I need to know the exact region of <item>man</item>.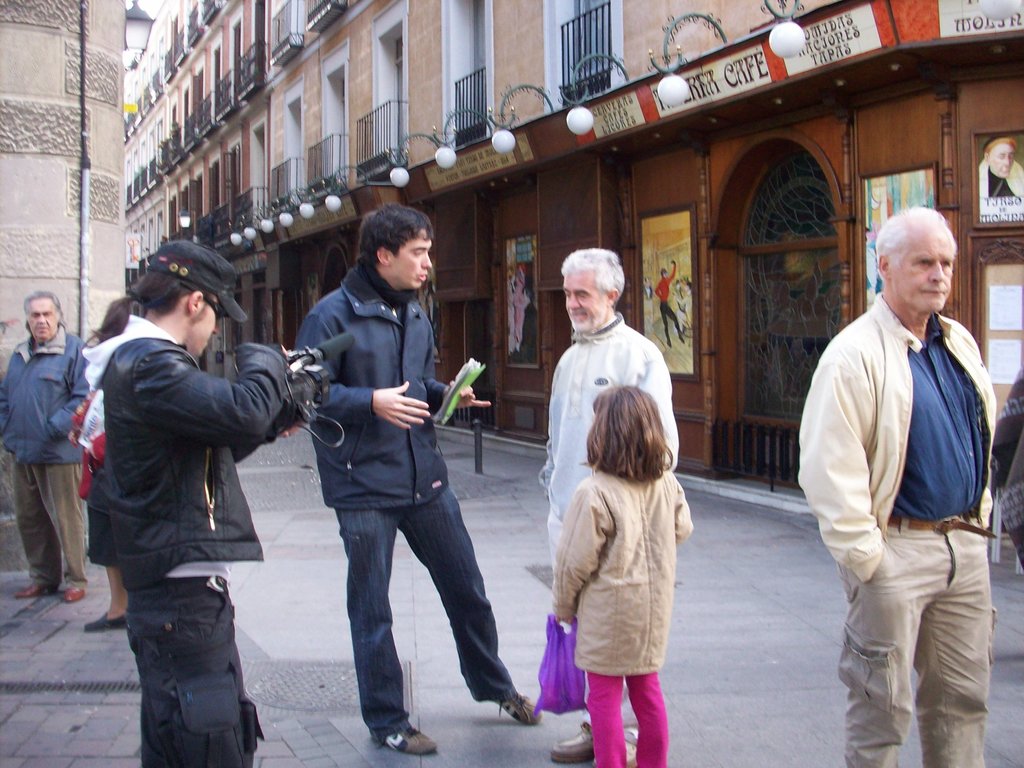
Region: [544,249,680,767].
